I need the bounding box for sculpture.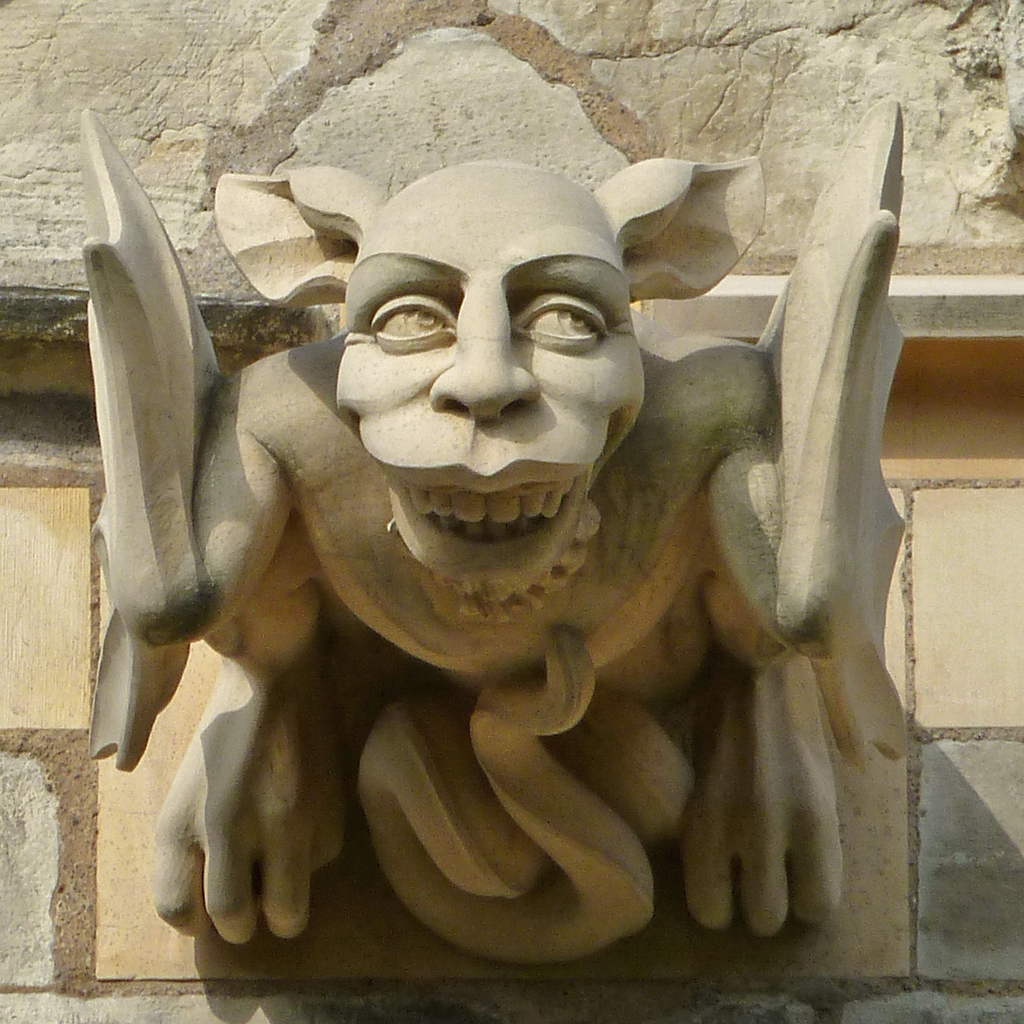
Here it is: [x1=67, y1=99, x2=925, y2=989].
